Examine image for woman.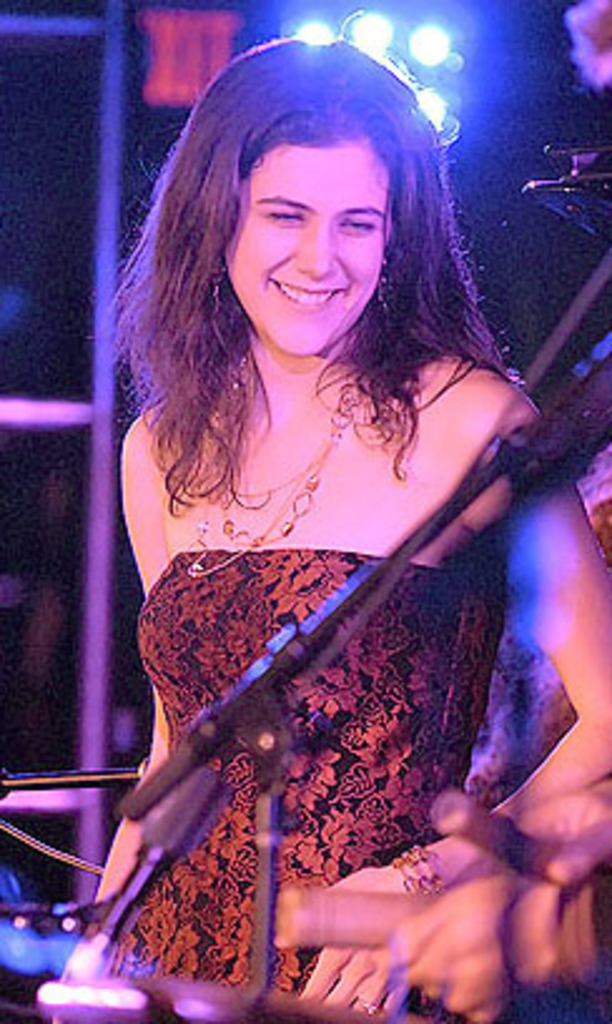
Examination result: region(53, 38, 584, 989).
